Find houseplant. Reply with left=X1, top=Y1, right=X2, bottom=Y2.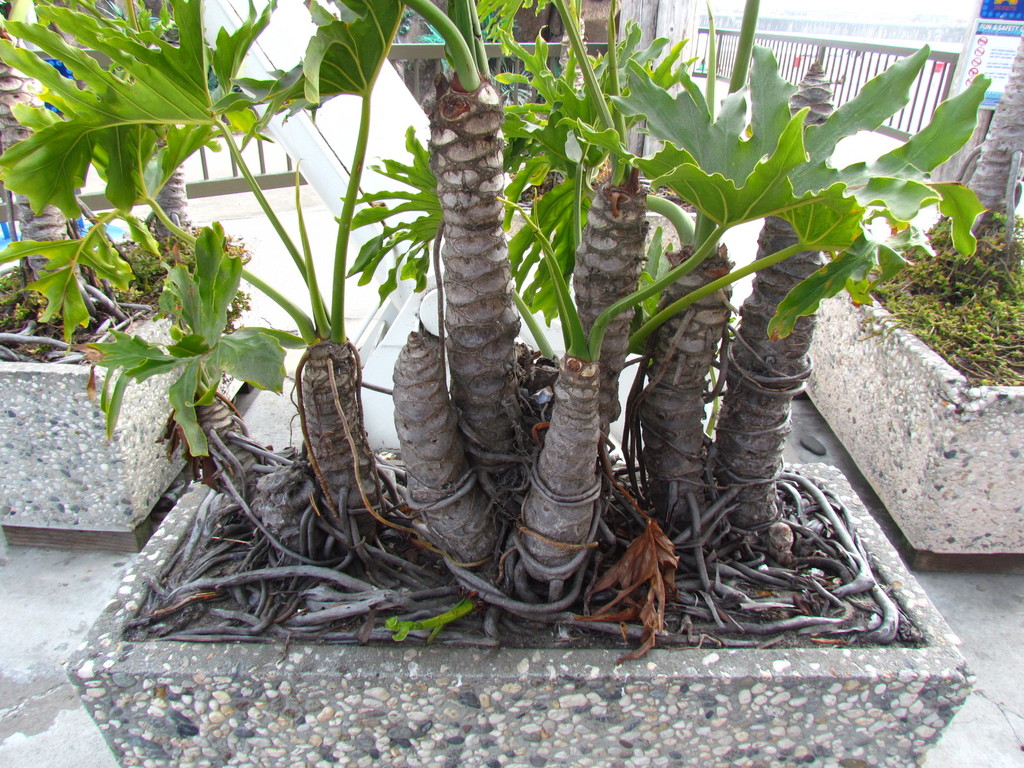
left=0, top=0, right=965, bottom=767.
